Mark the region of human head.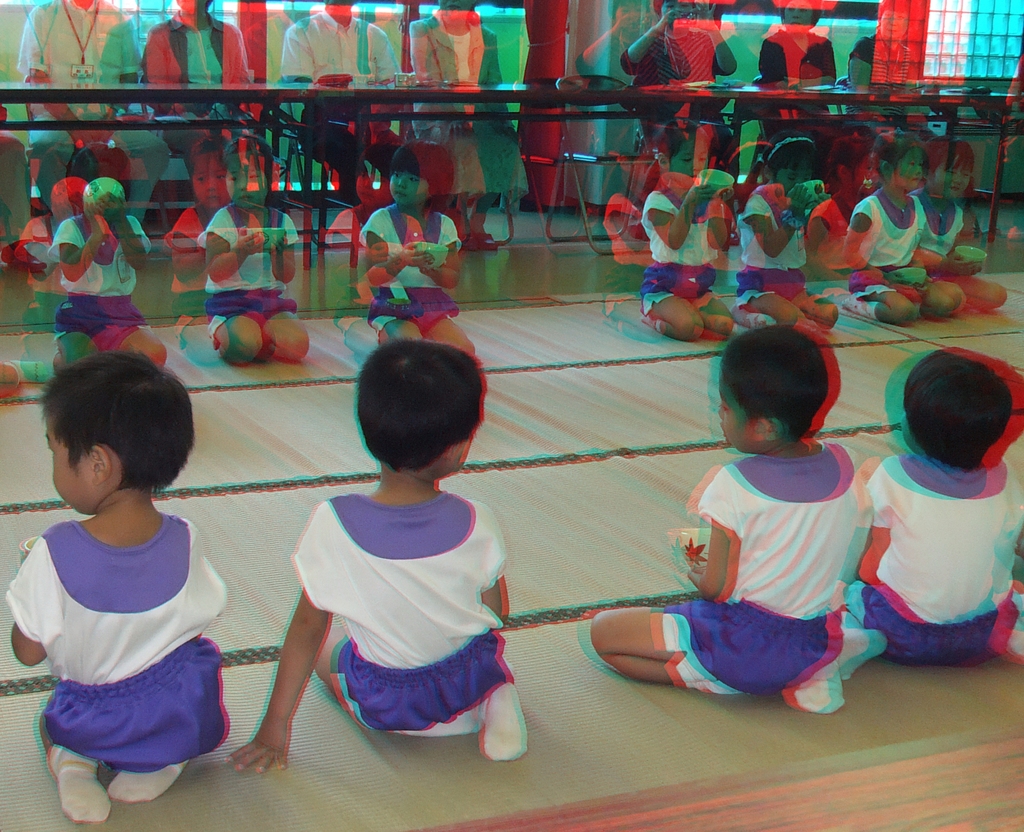
Region: bbox=(223, 137, 271, 208).
